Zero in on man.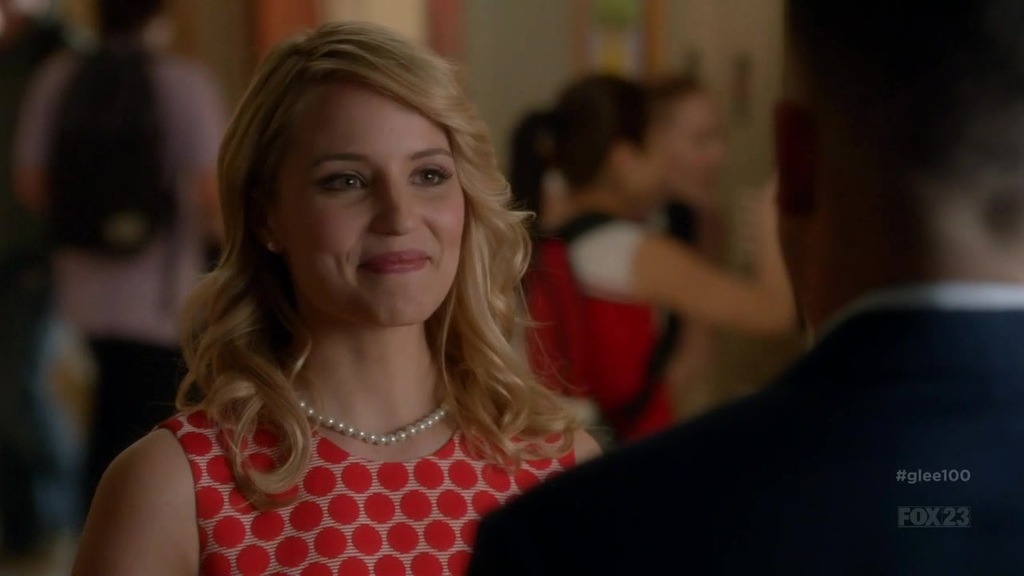
Zeroed in: l=461, t=0, r=1023, b=575.
